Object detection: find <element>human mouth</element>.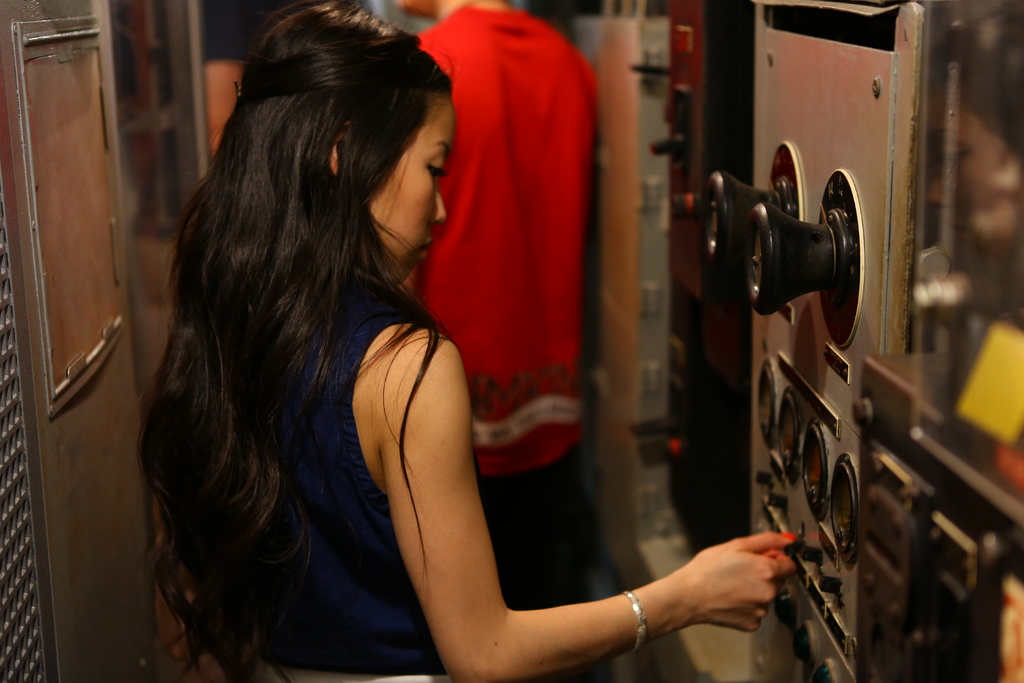
(left=417, top=240, right=436, bottom=257).
